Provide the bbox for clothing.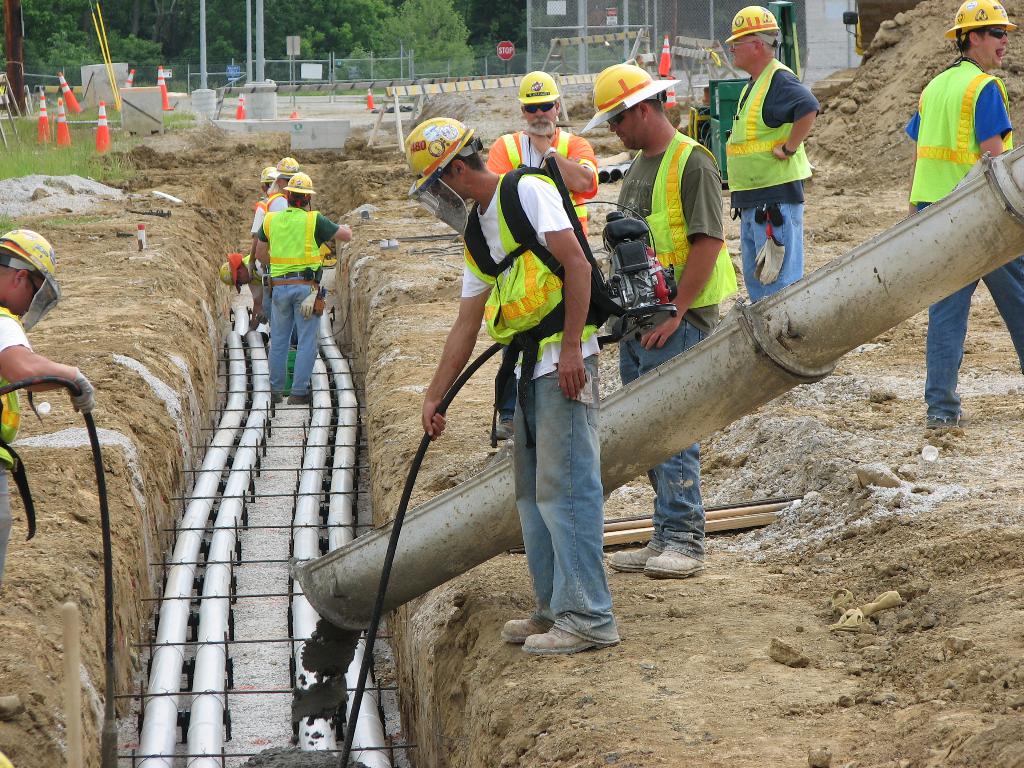
(477,165,628,636).
